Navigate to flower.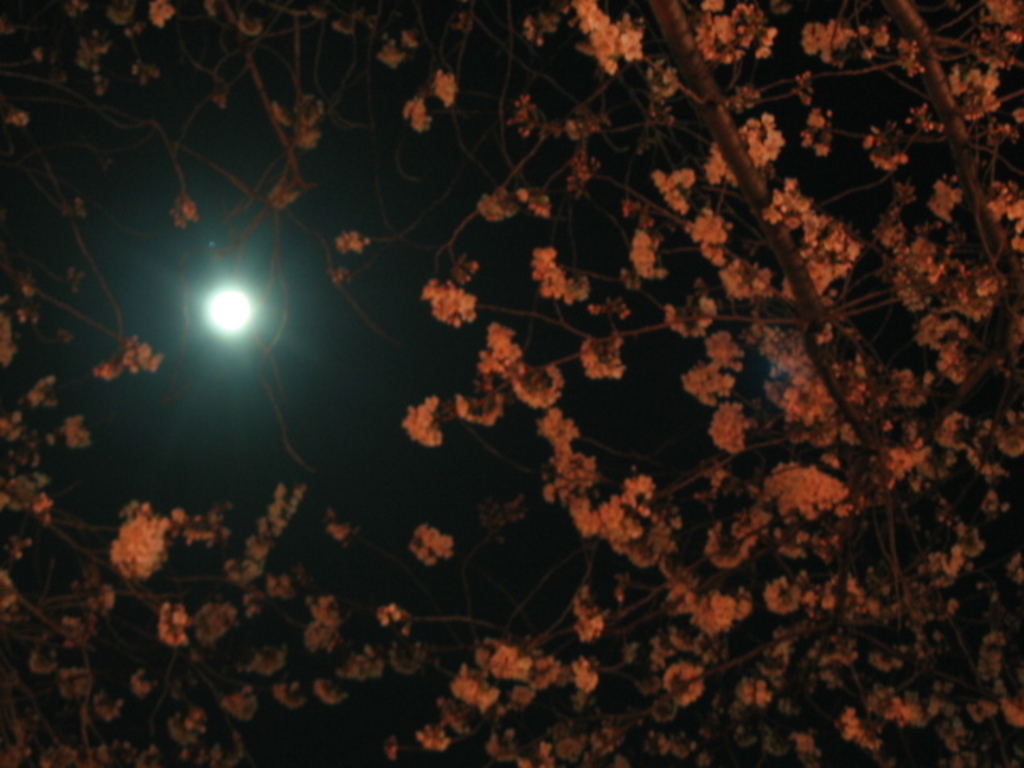
Navigation target: (left=658, top=659, right=701, bottom=709).
